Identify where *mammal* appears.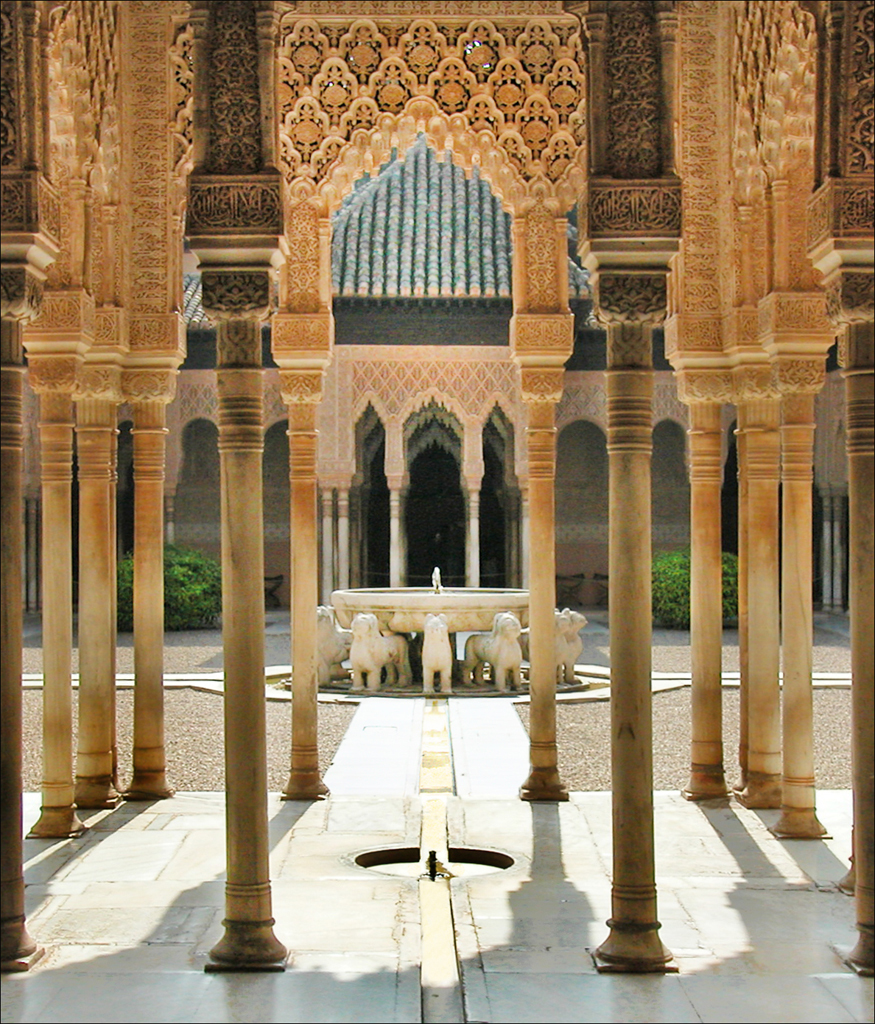
Appears at [567, 610, 591, 679].
